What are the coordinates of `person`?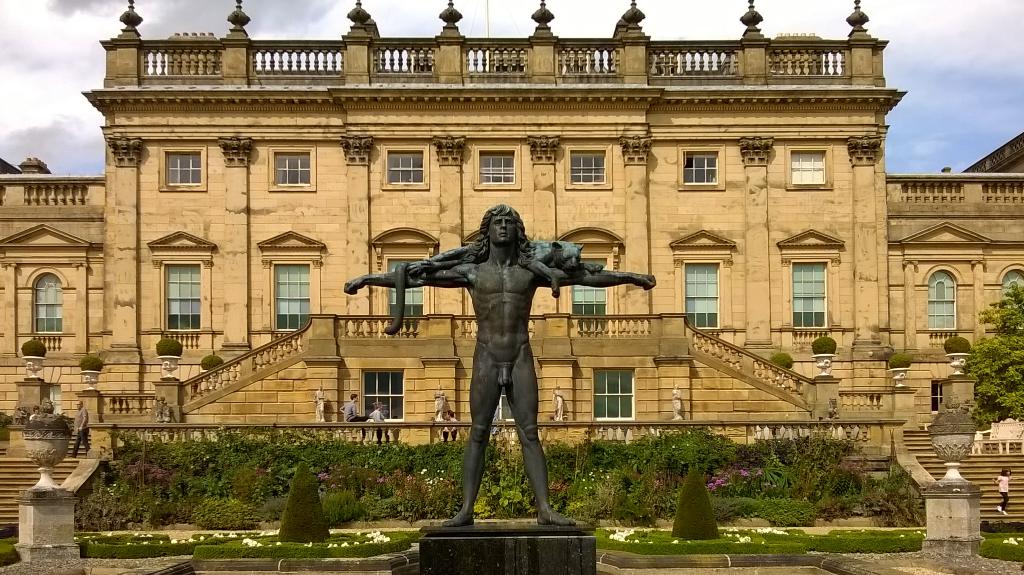
[434, 382, 447, 421].
